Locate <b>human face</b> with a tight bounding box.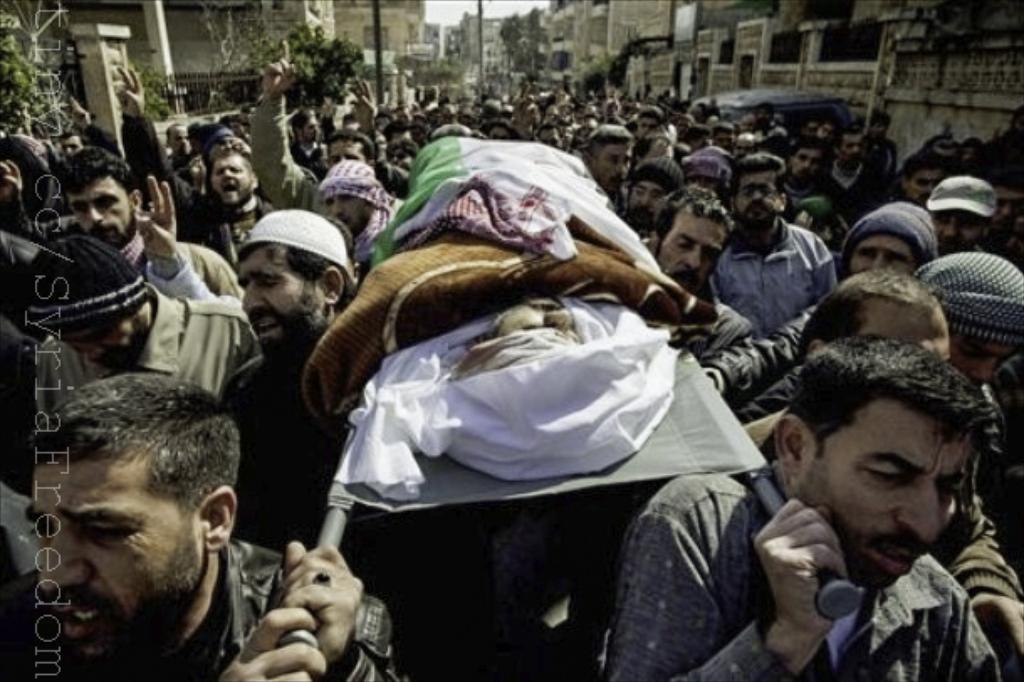
(left=22, top=455, right=200, bottom=655).
